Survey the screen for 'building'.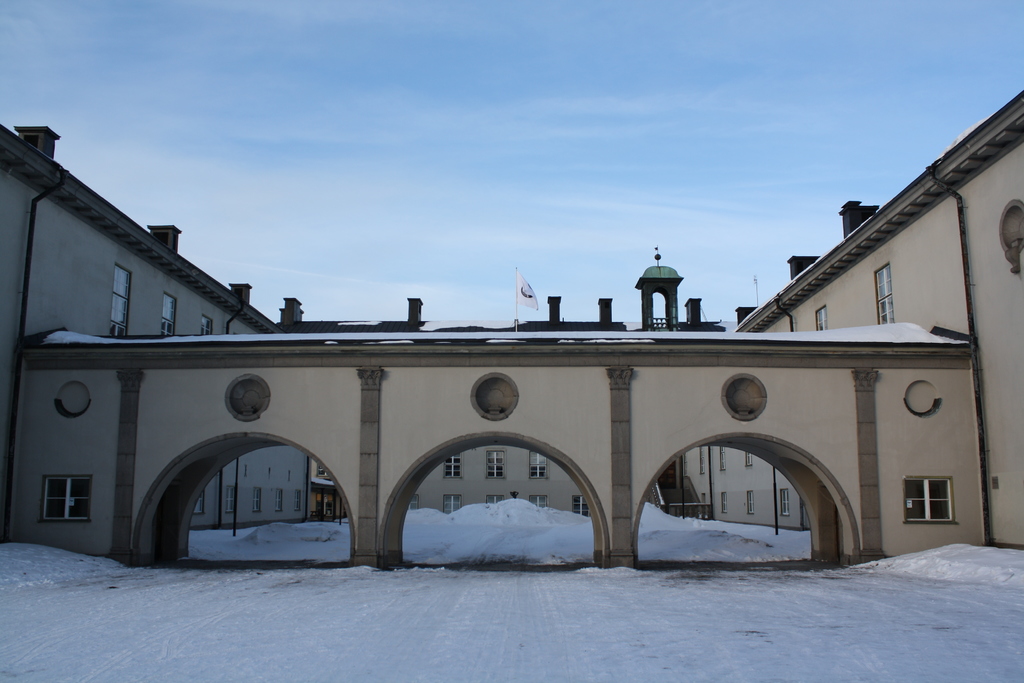
Survey found: box=[0, 89, 1023, 568].
